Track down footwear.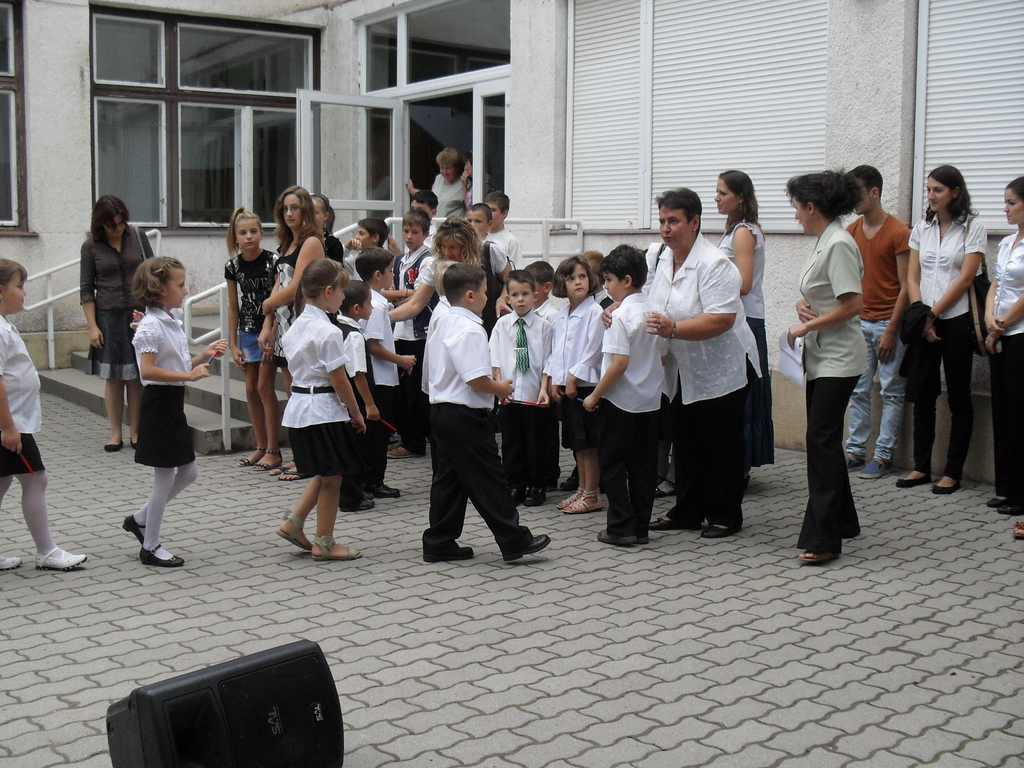
Tracked to box=[420, 544, 476, 565].
